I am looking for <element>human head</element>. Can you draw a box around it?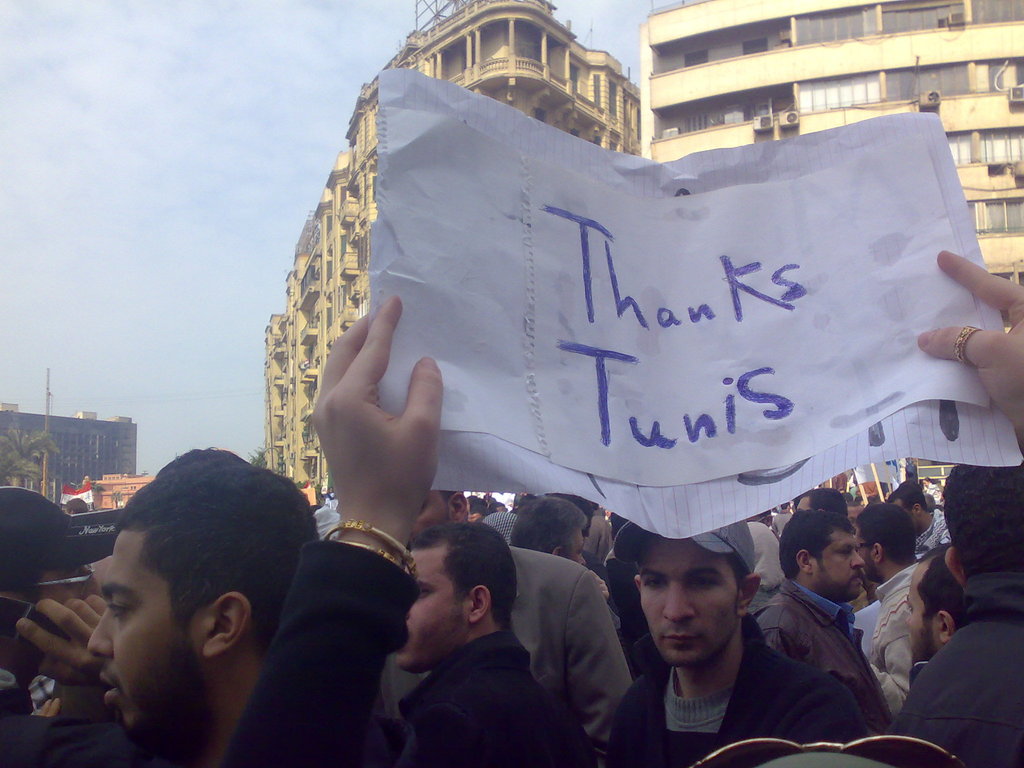
Sure, the bounding box is l=904, t=553, r=971, b=687.
